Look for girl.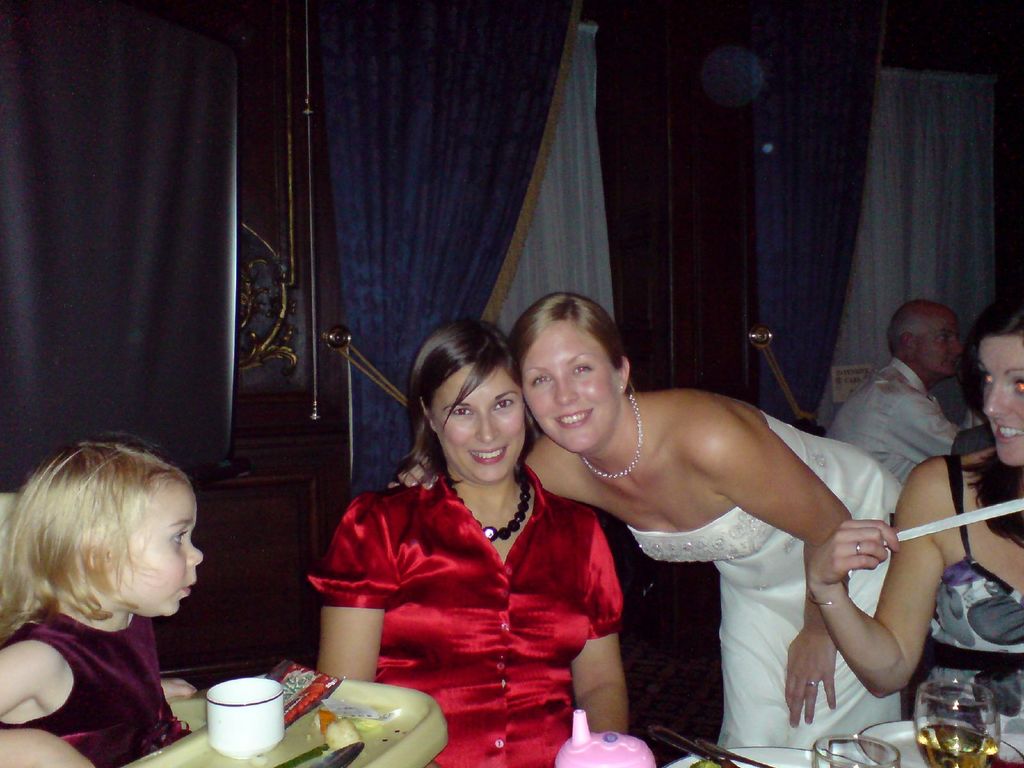
Found: <region>307, 321, 626, 767</region>.
